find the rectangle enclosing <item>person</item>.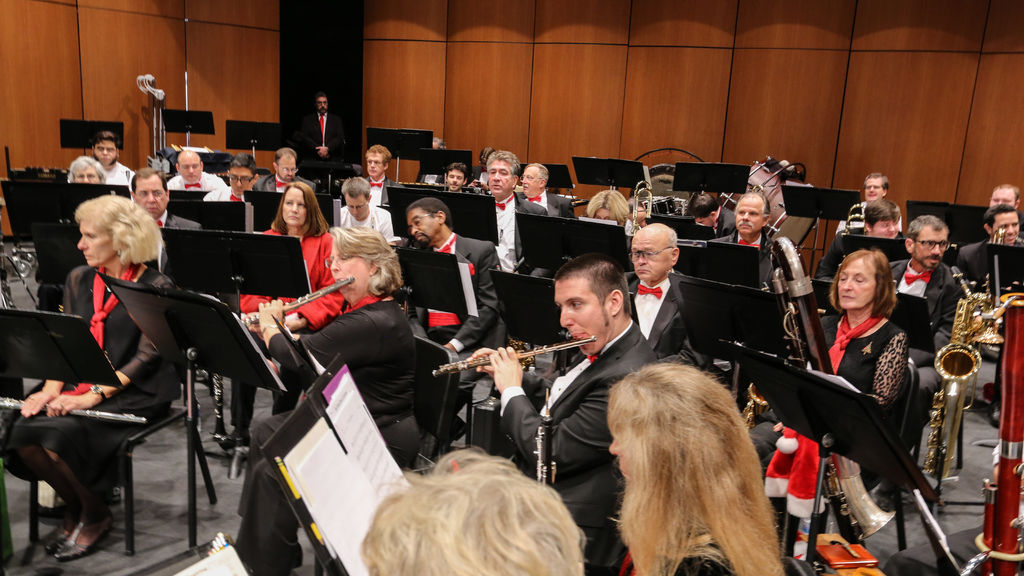
<bbox>166, 146, 232, 209</bbox>.
